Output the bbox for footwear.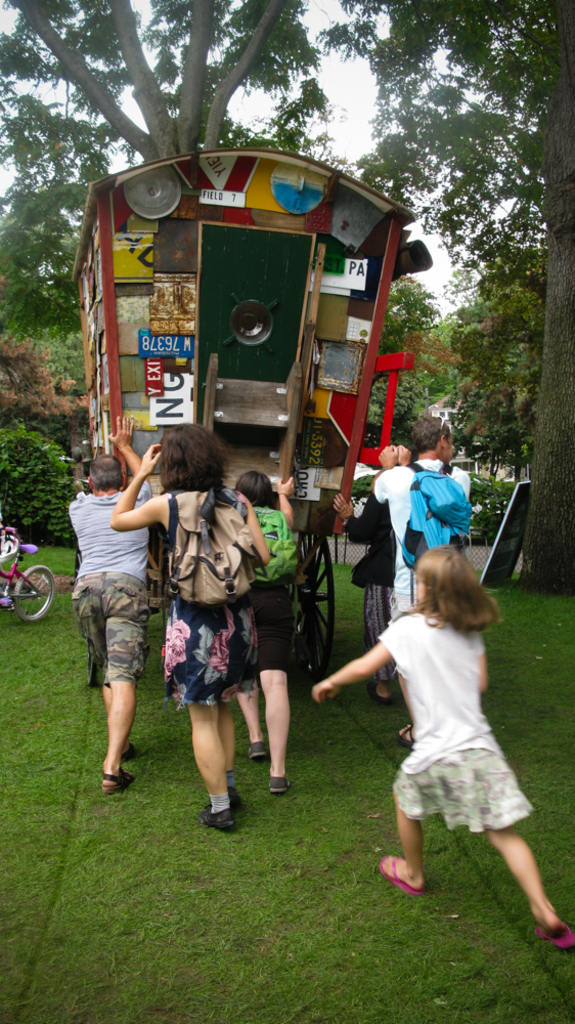
120, 742, 139, 759.
